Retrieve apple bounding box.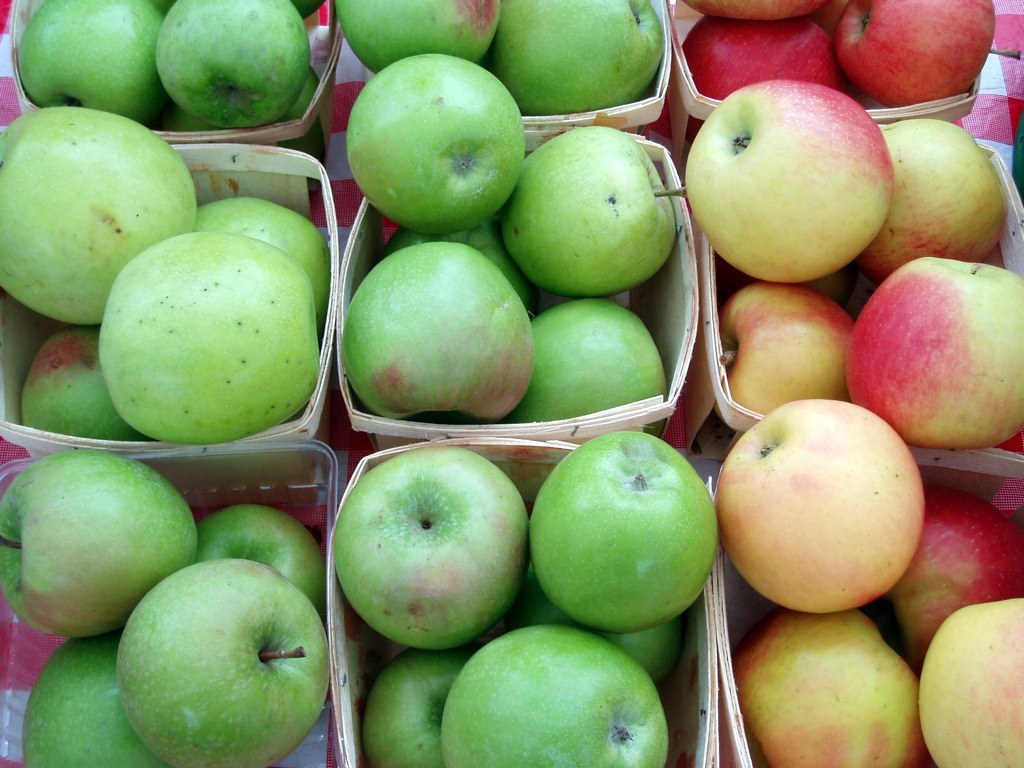
Bounding box: select_region(686, 84, 900, 287).
